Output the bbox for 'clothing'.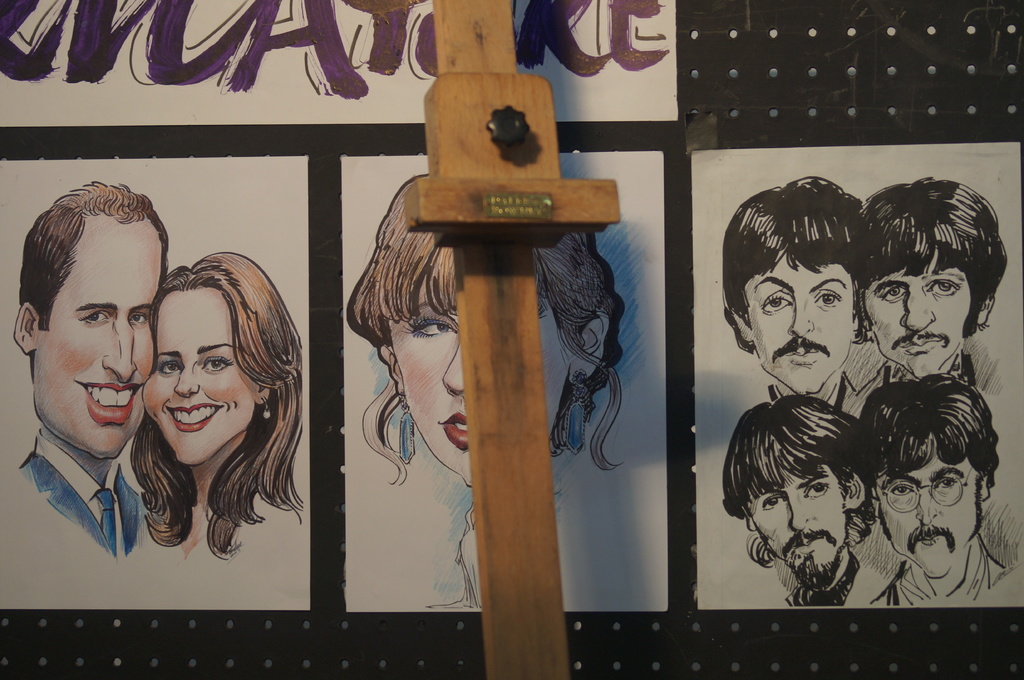
x1=789, y1=555, x2=888, y2=612.
